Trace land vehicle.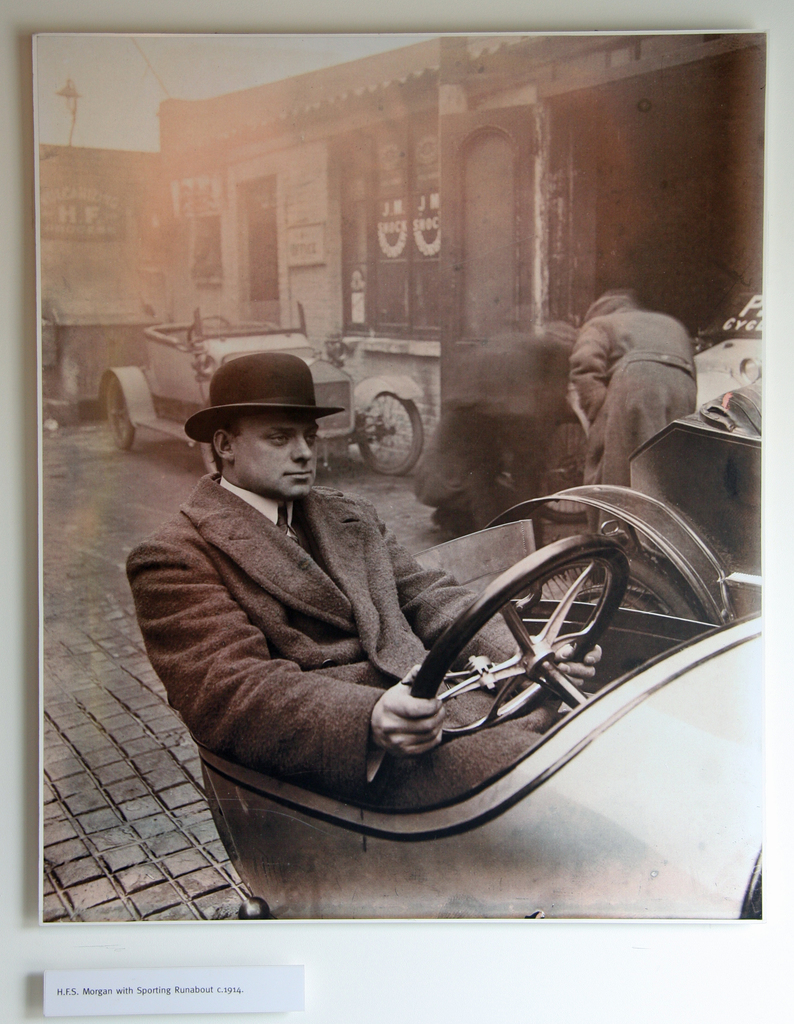
Traced to box(93, 301, 428, 476).
